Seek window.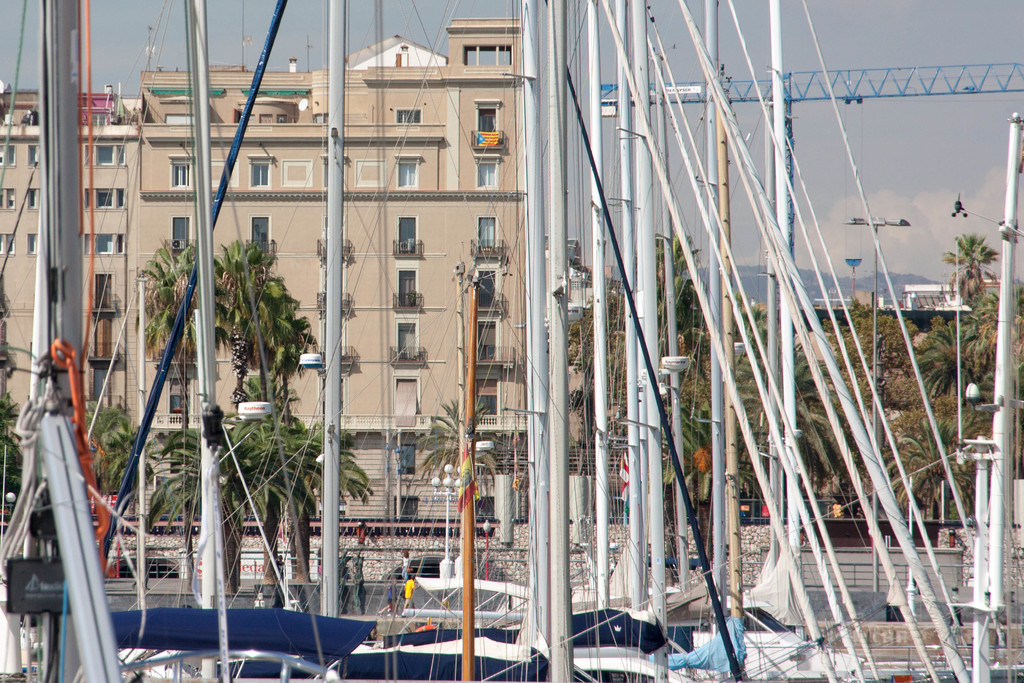
select_region(26, 142, 39, 170).
